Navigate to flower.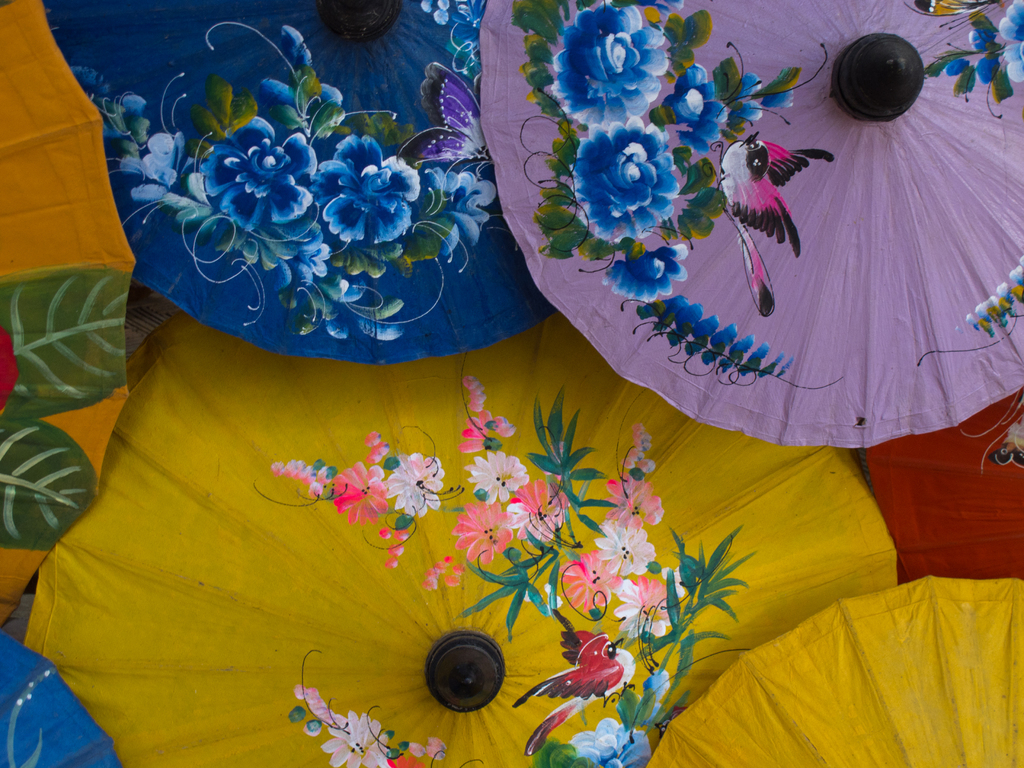
Navigation target: bbox(317, 712, 399, 766).
